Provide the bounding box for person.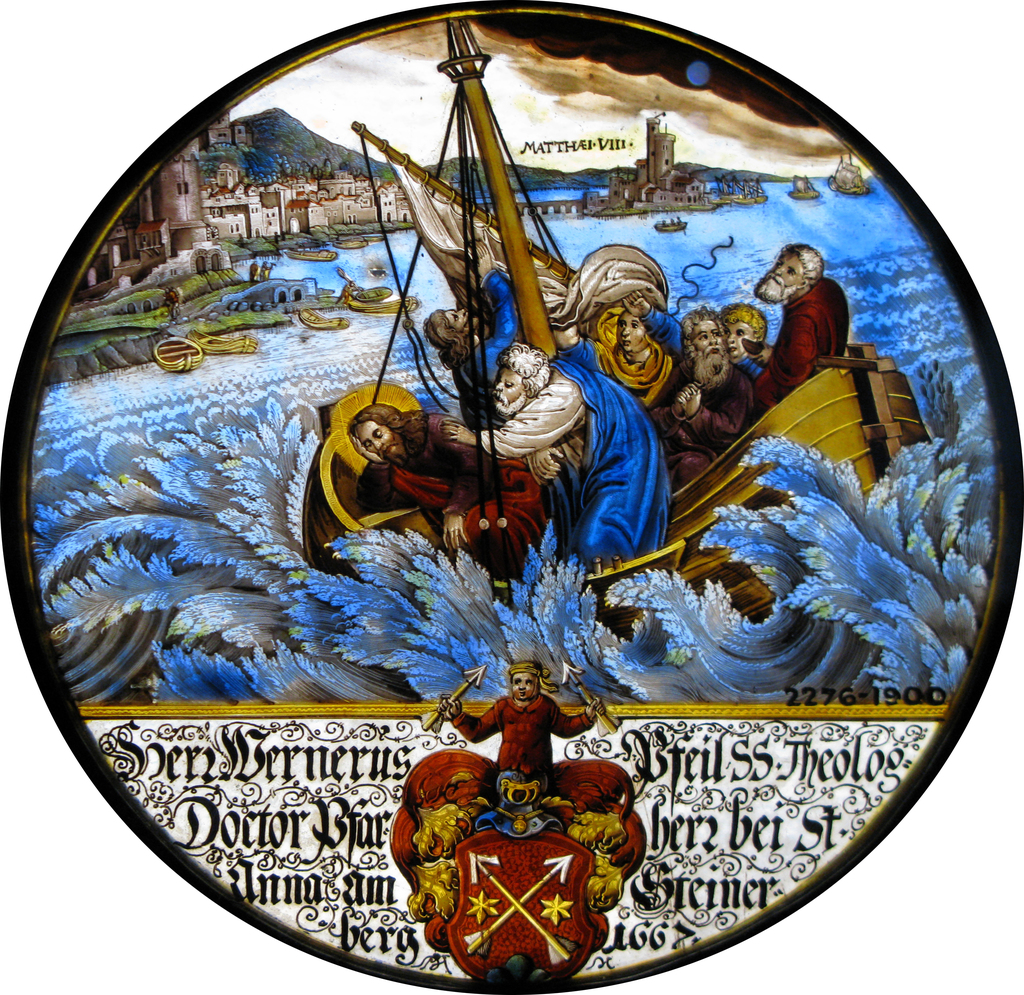
rect(258, 259, 269, 287).
